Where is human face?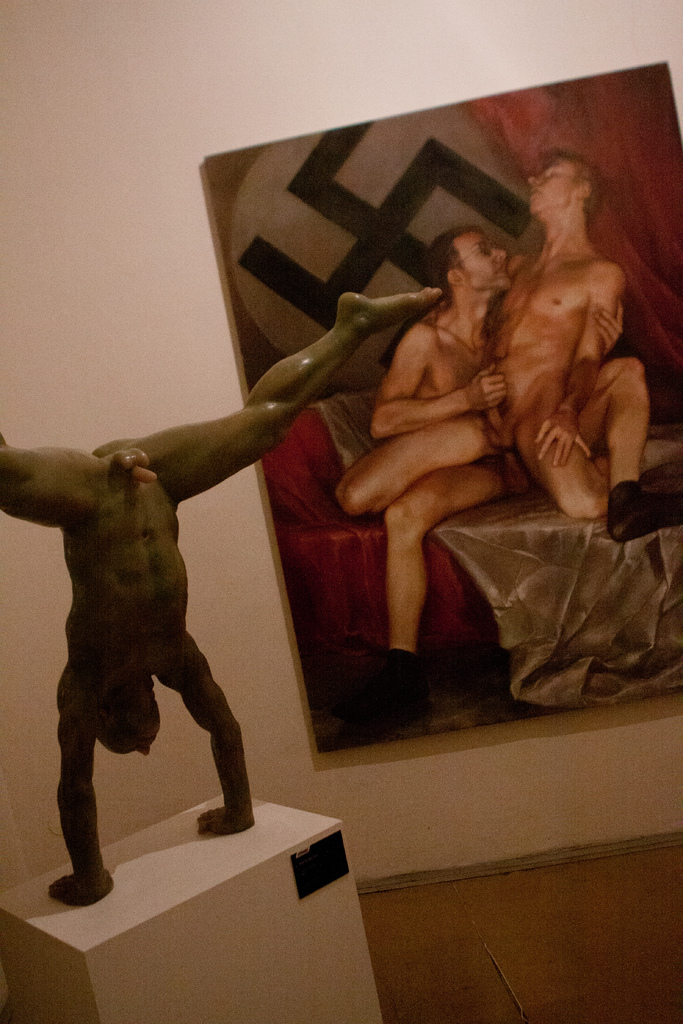
{"left": 99, "top": 711, "right": 162, "bottom": 760}.
